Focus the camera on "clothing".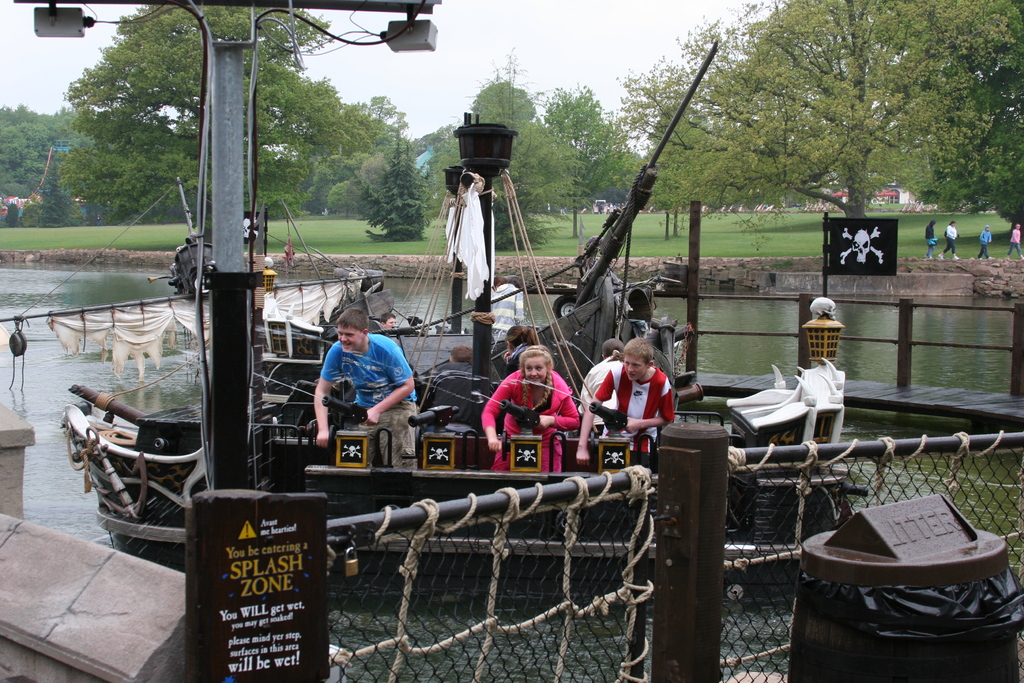
Focus region: crop(1011, 228, 1023, 252).
